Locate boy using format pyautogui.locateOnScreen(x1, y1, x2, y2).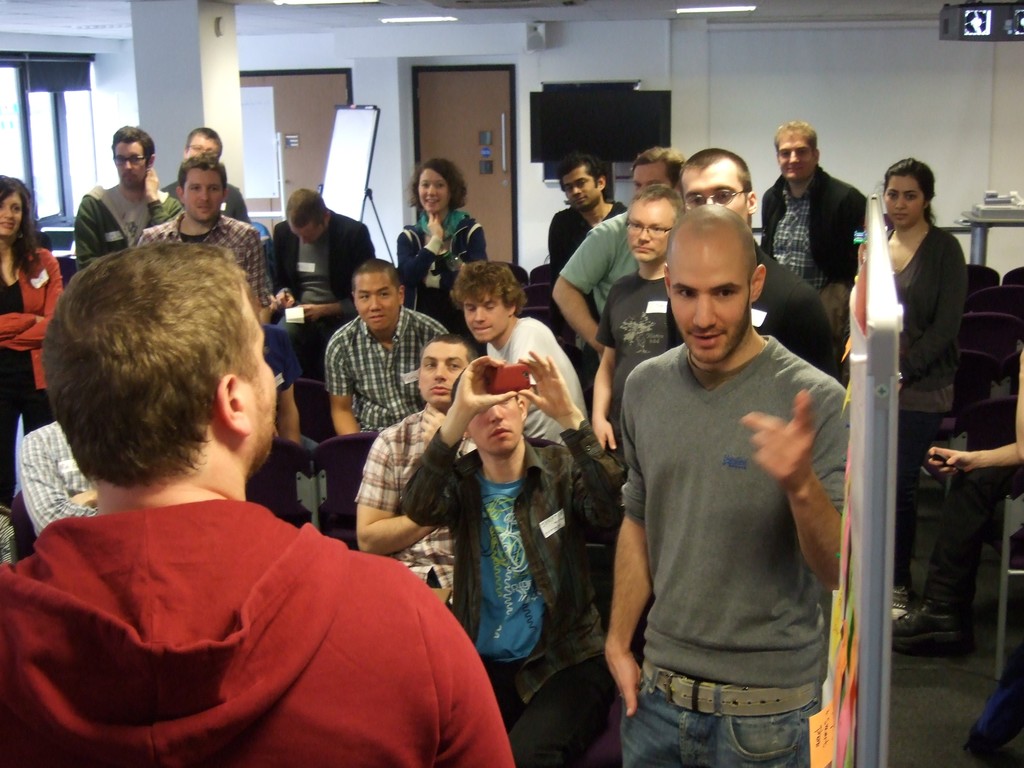
pyautogui.locateOnScreen(436, 254, 588, 447).
